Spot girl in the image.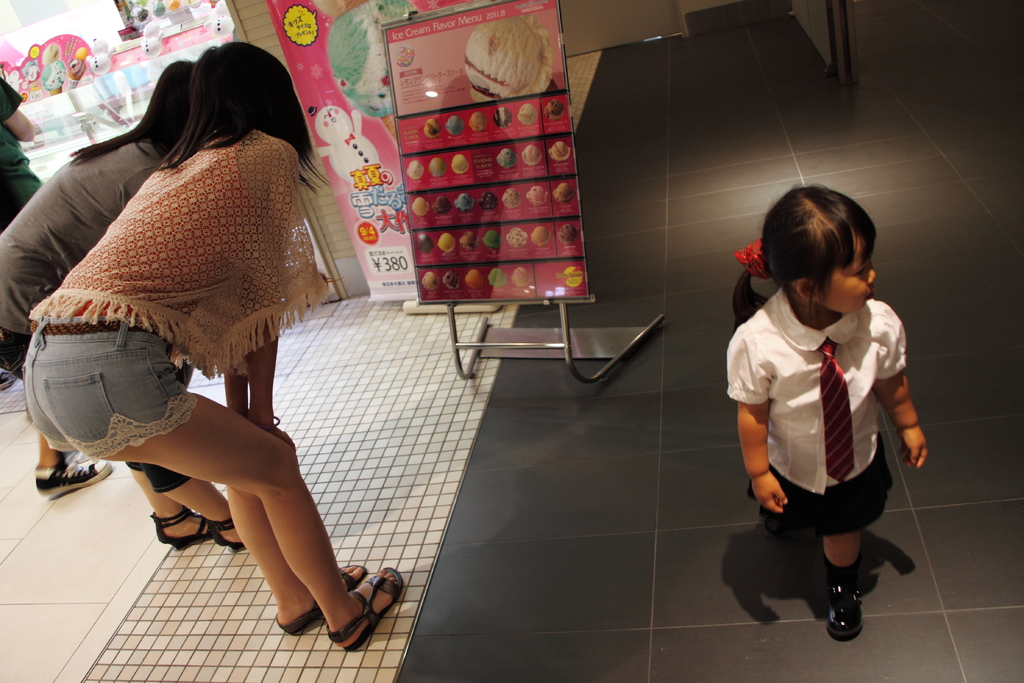
girl found at bbox=[0, 57, 246, 554].
